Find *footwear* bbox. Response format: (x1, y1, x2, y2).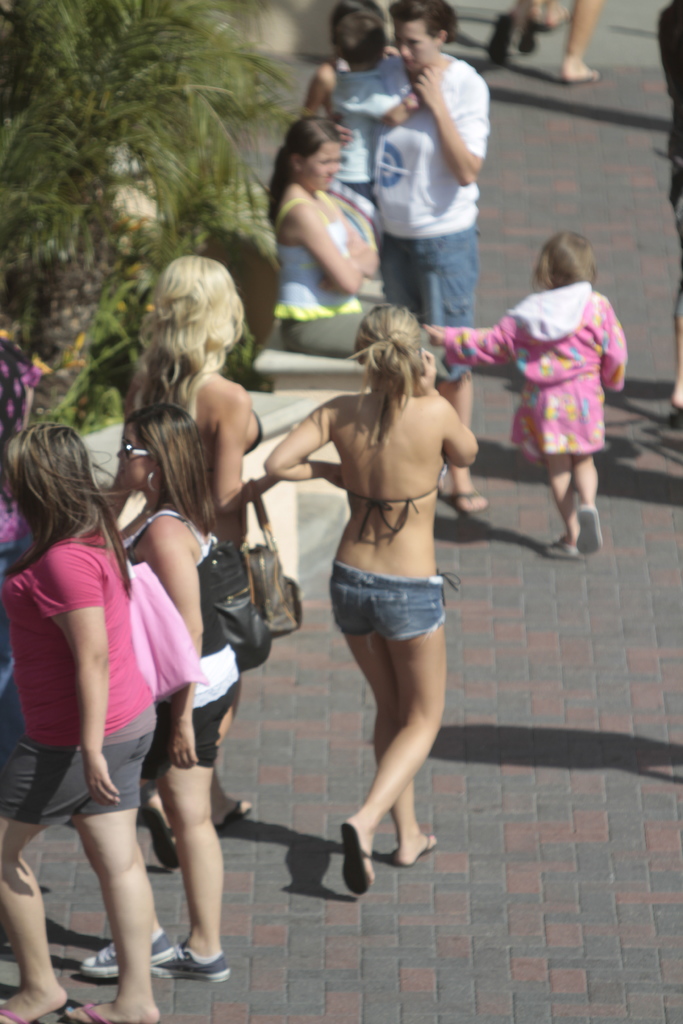
(542, 547, 577, 559).
